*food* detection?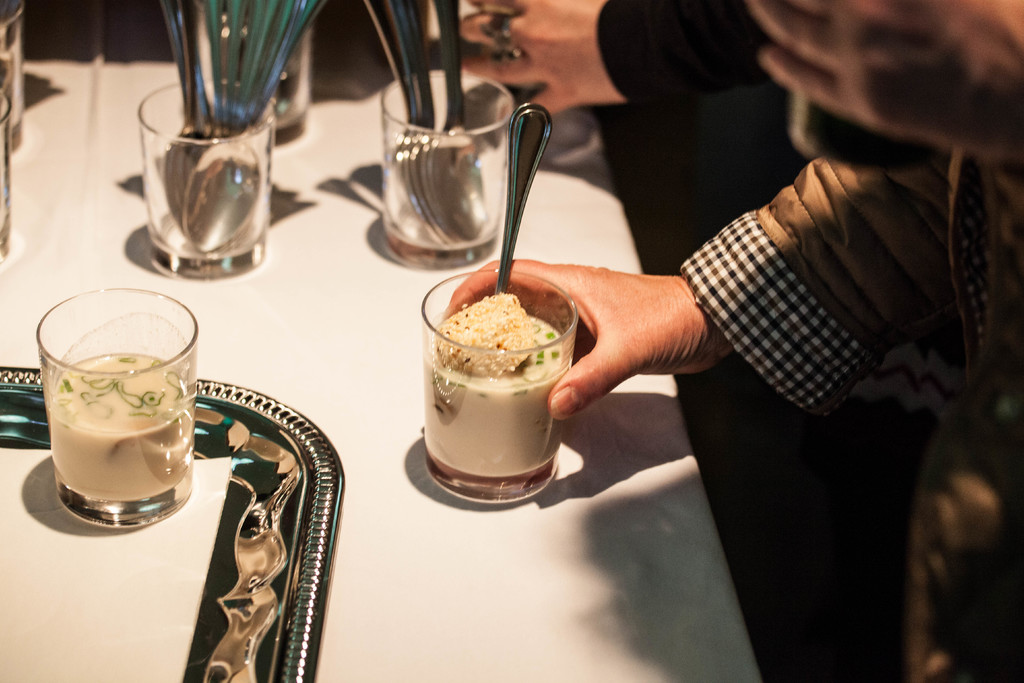
rect(399, 268, 566, 481)
